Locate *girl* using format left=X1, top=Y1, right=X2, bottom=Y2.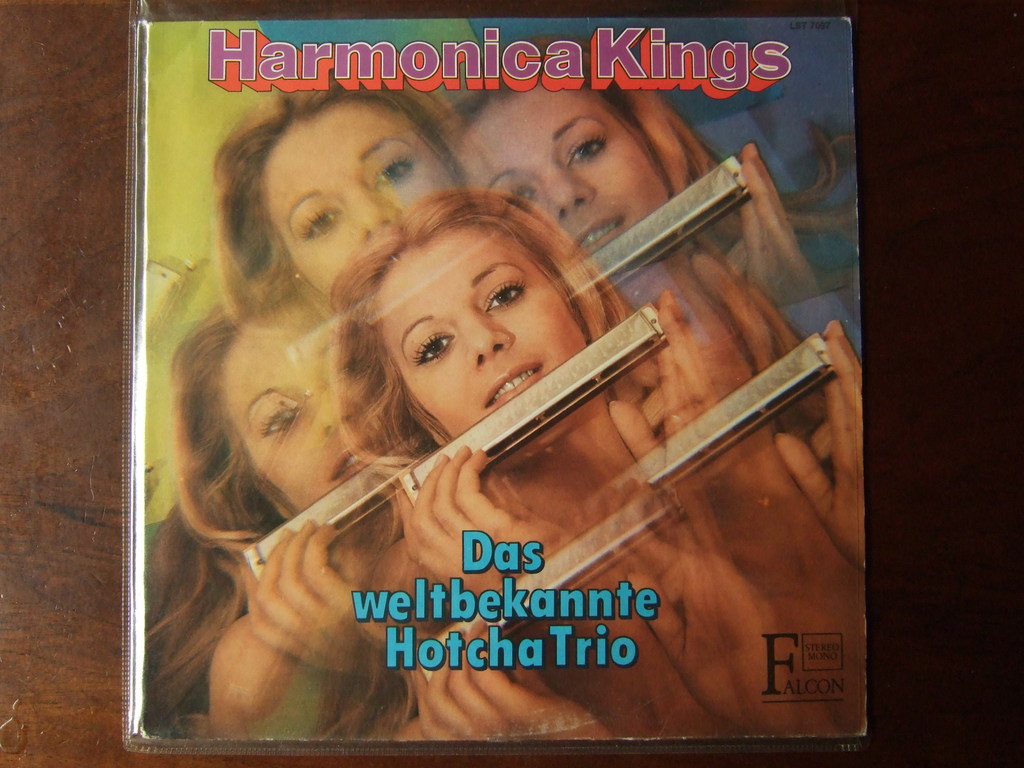
left=328, top=158, right=751, bottom=605.
